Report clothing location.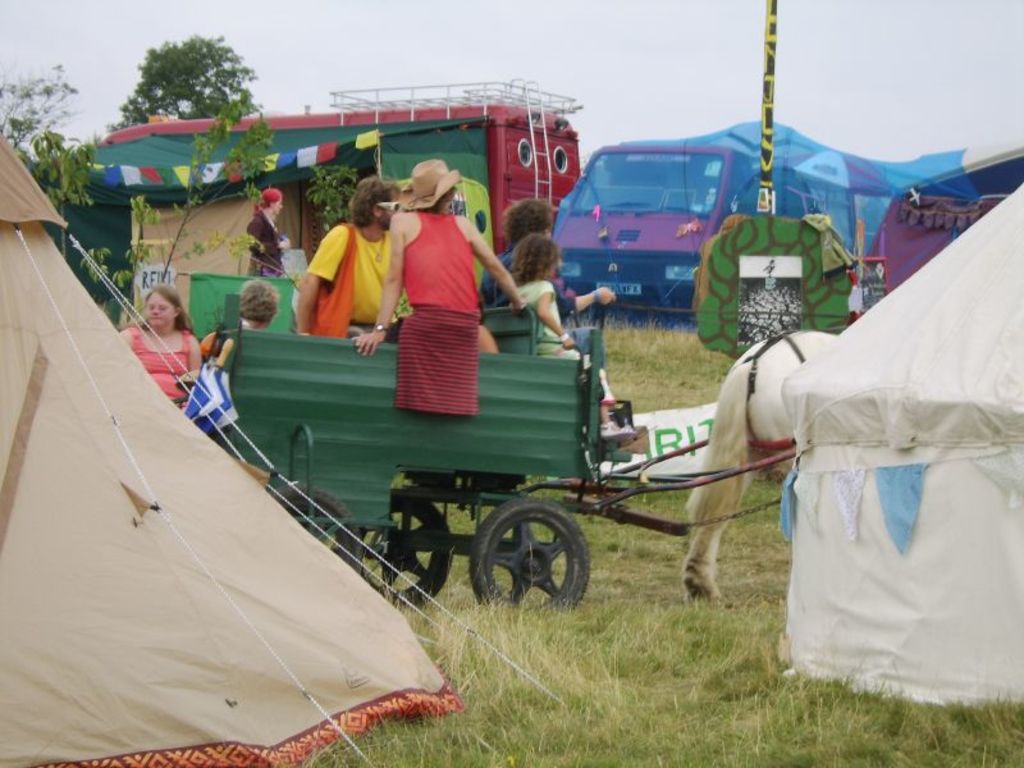
Report: left=292, top=214, right=425, bottom=340.
